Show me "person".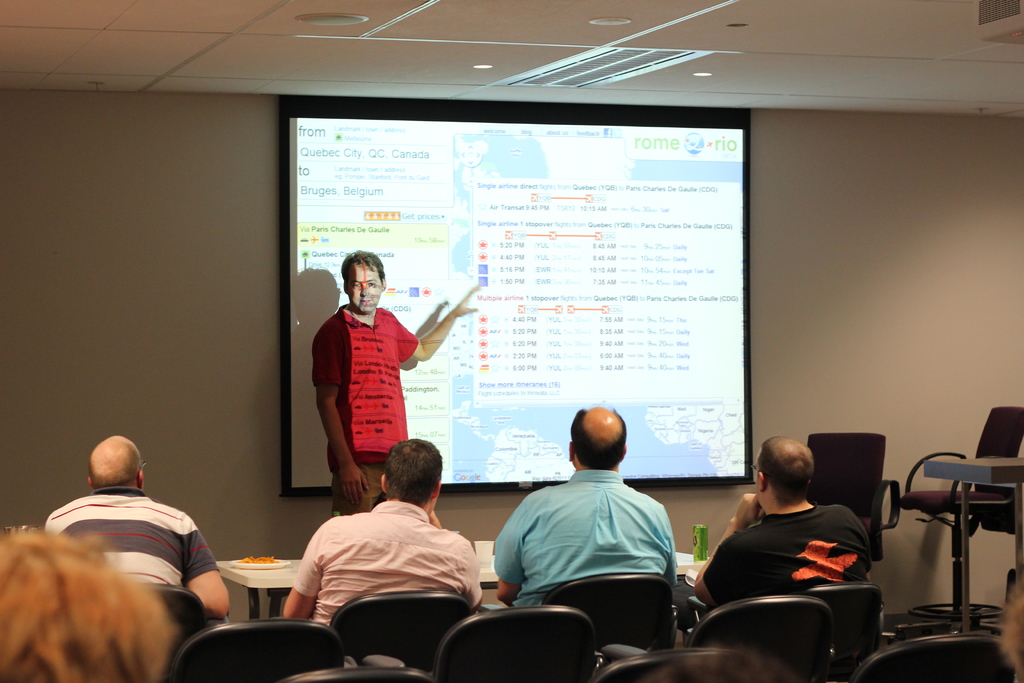
"person" is here: [x1=492, y1=400, x2=685, y2=607].
